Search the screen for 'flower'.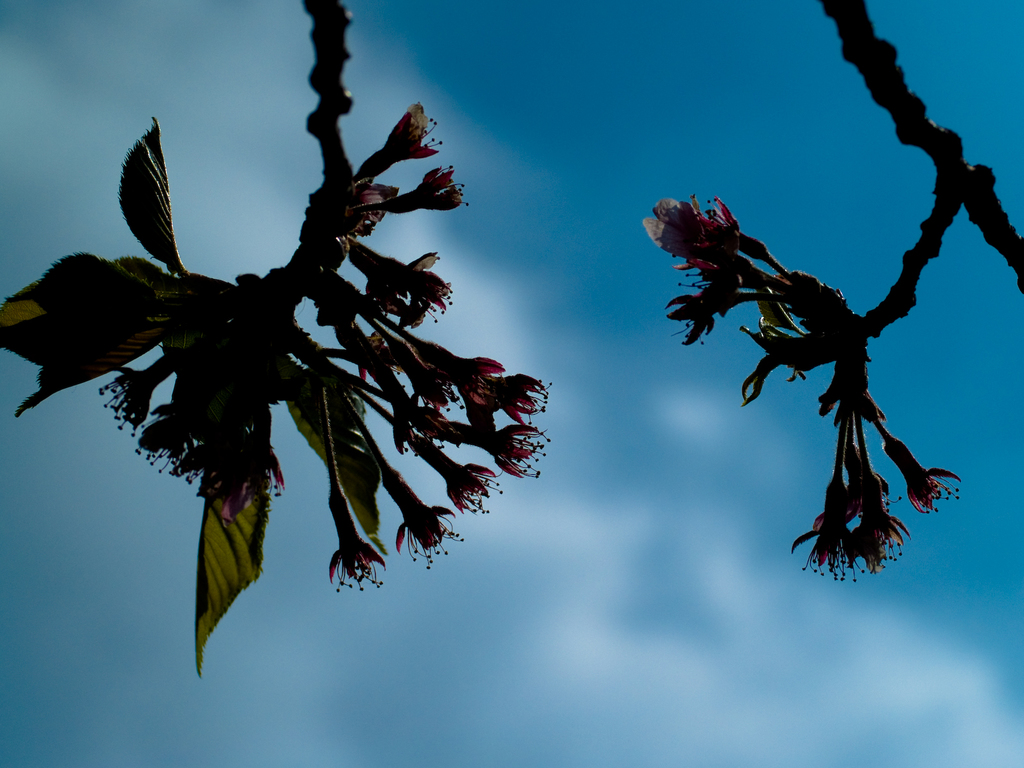
Found at locate(637, 199, 827, 347).
